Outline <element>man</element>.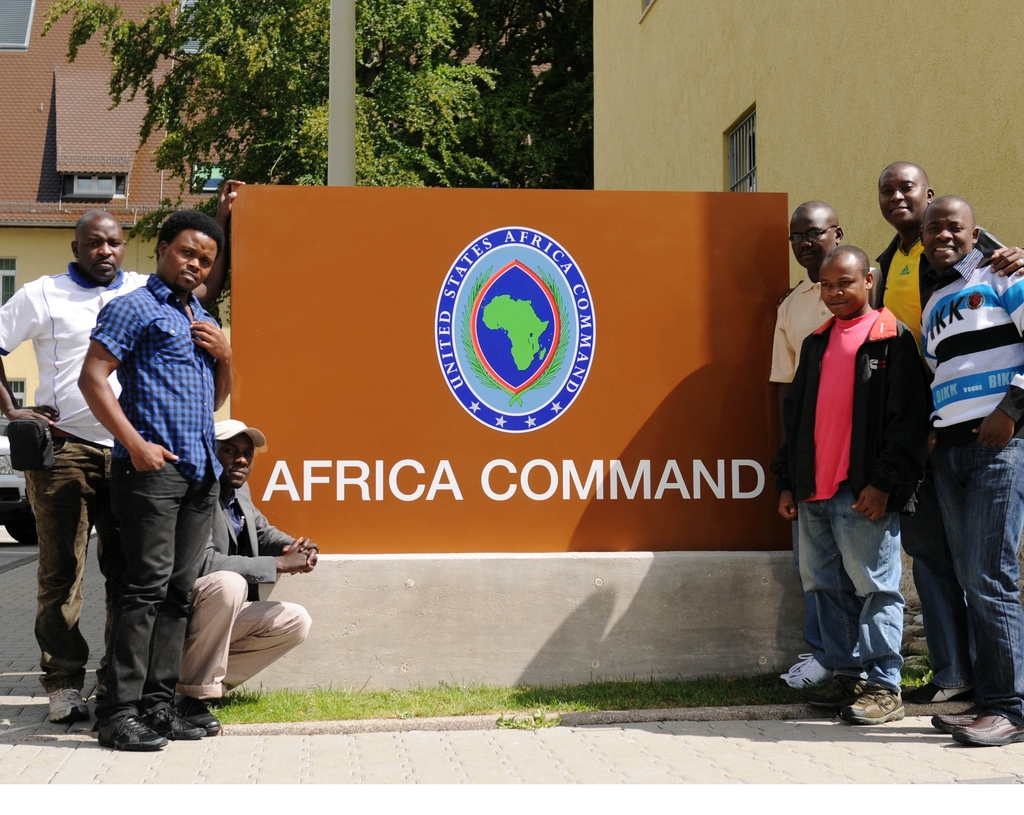
Outline: <bbox>172, 418, 320, 734</bbox>.
